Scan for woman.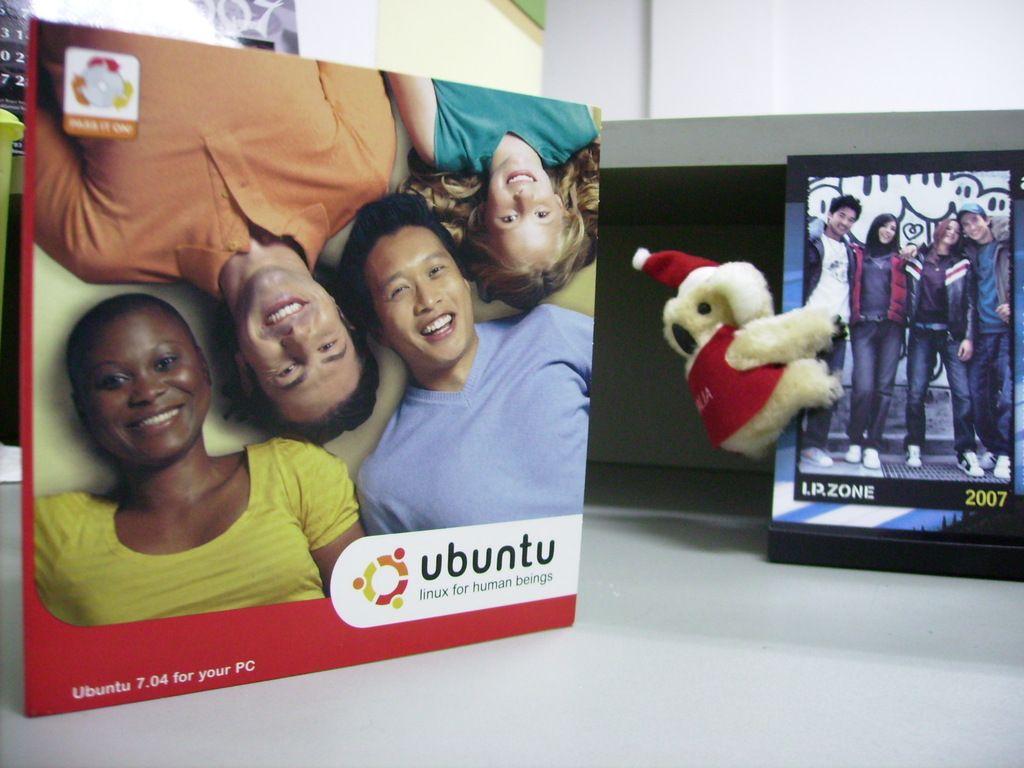
Scan result: BBox(906, 216, 990, 479).
